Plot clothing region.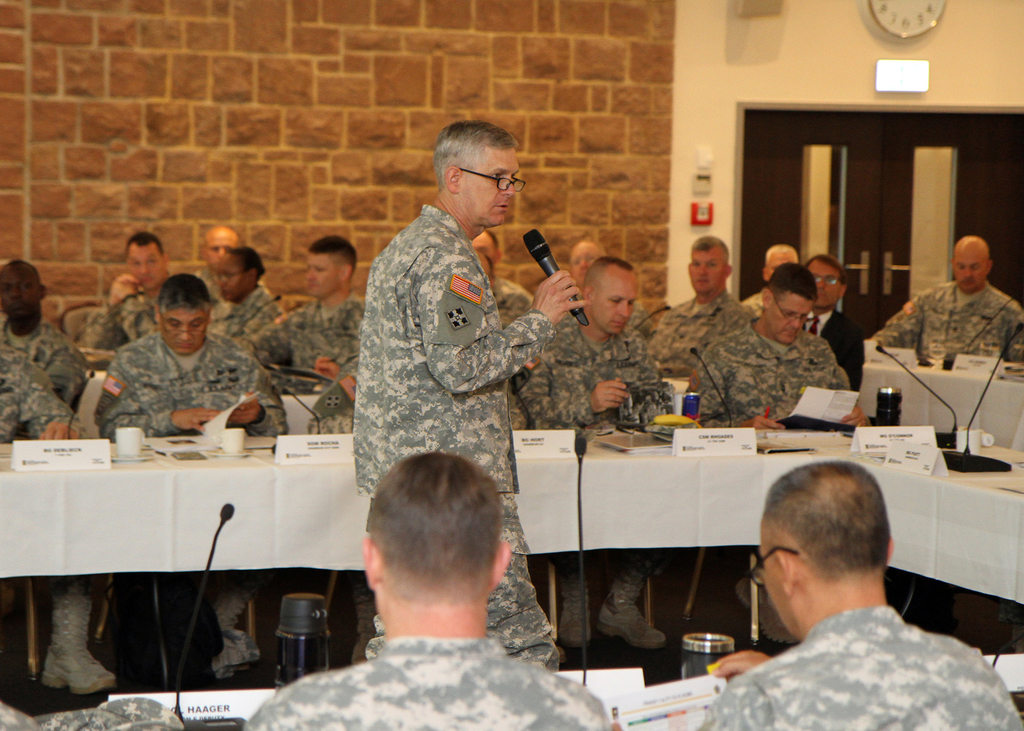
Plotted at 246/635/605/730.
